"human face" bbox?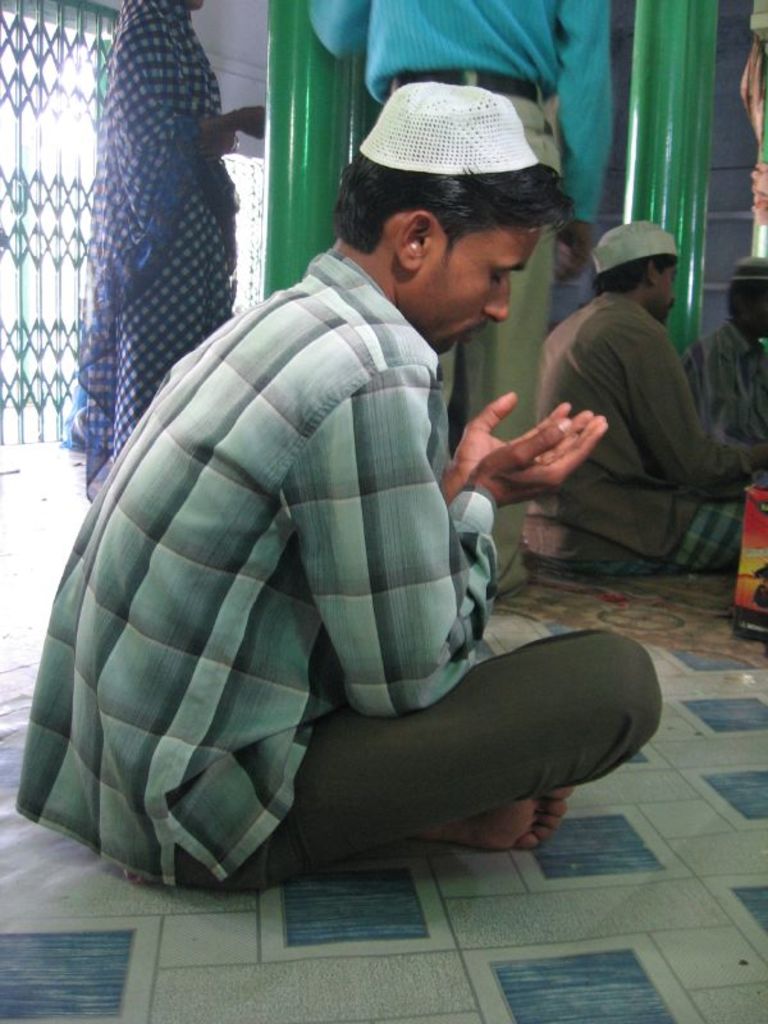
[x1=658, y1=262, x2=681, y2=329]
